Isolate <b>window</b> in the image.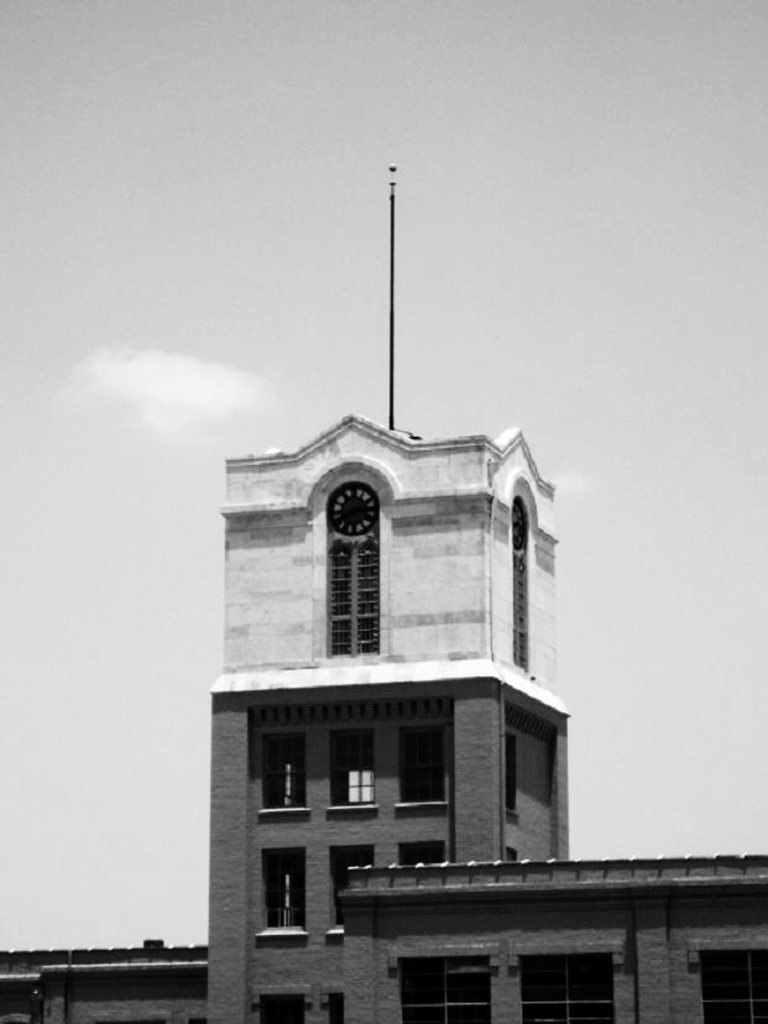
Isolated region: (523, 963, 616, 1023).
